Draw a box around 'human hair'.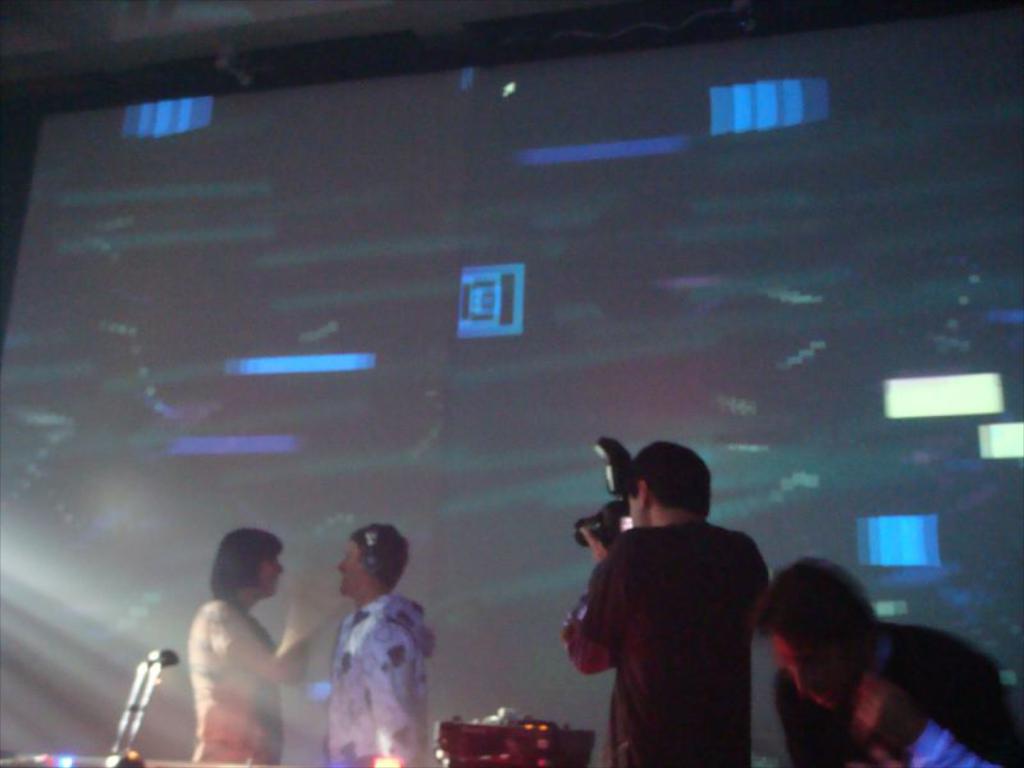
<region>201, 526, 285, 591</region>.
